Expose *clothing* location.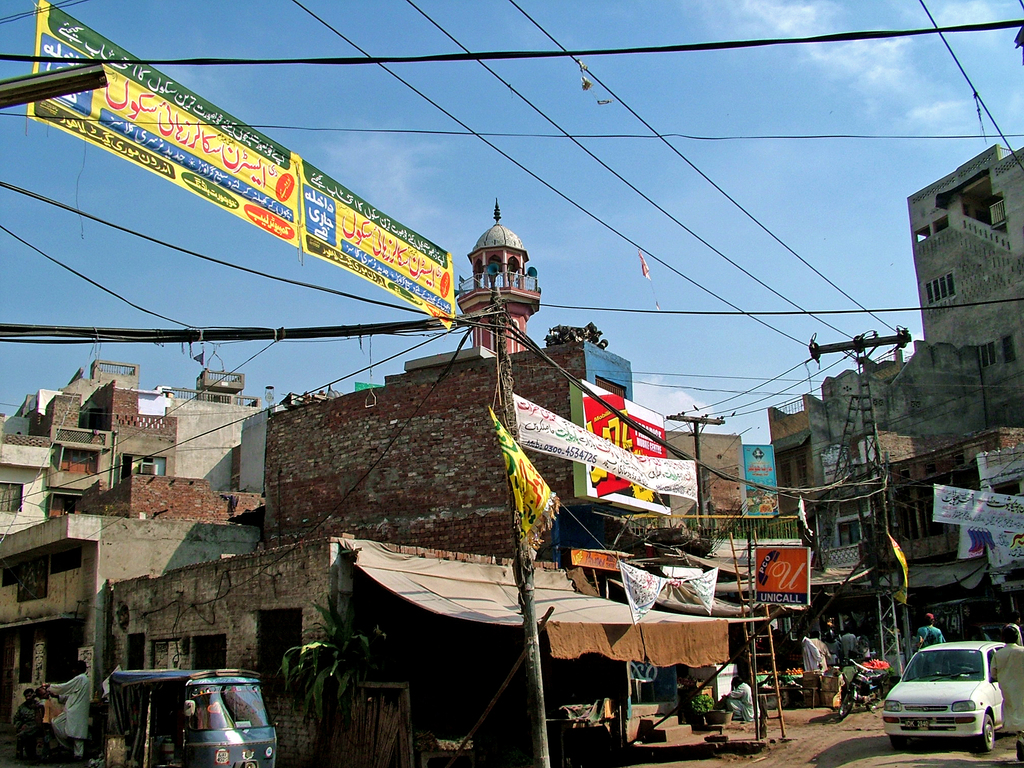
Exposed at [x1=38, y1=695, x2=60, y2=728].
